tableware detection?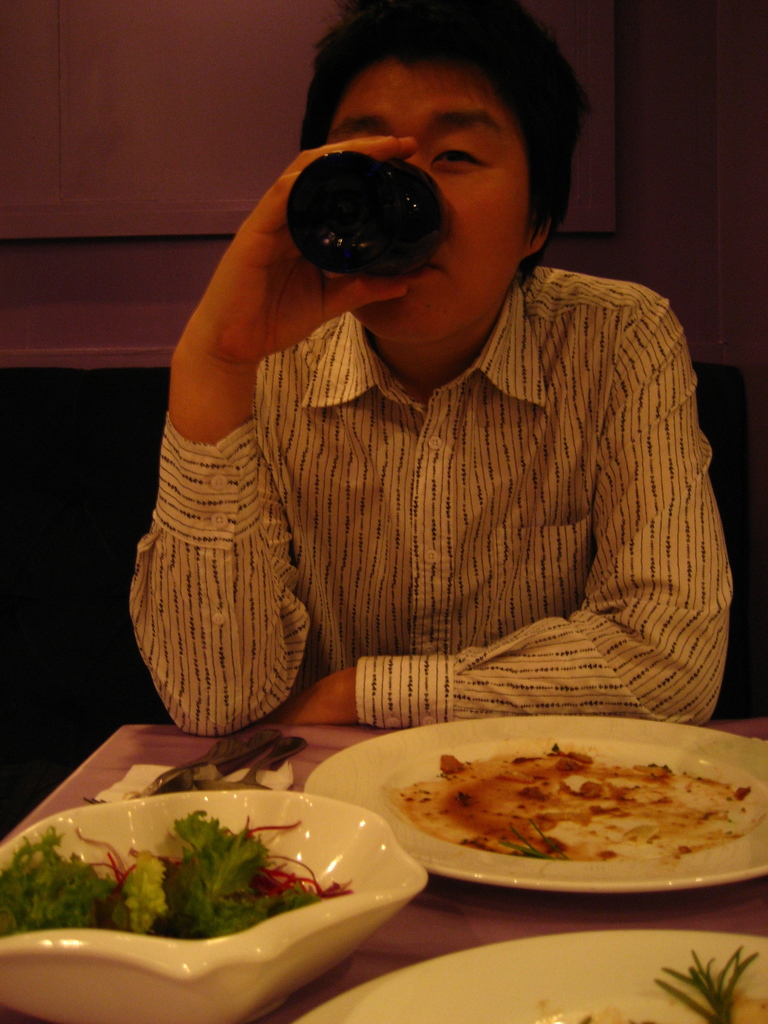
Rect(301, 707, 767, 896)
